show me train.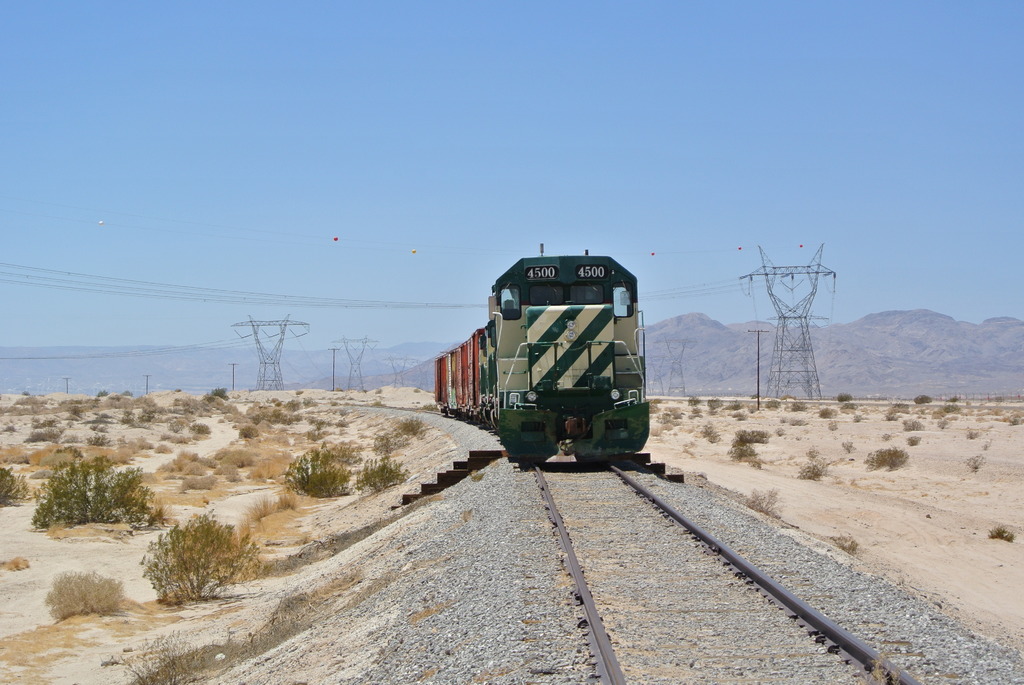
train is here: region(435, 242, 646, 469).
